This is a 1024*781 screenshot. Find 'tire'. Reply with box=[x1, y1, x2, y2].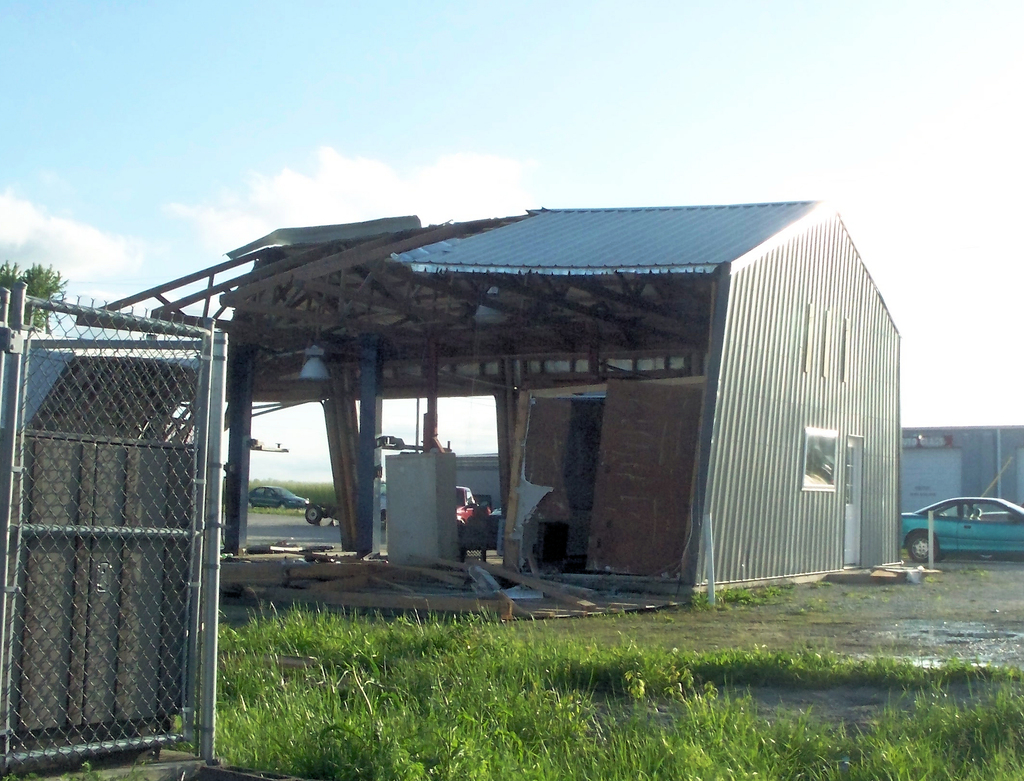
box=[246, 501, 257, 511].
